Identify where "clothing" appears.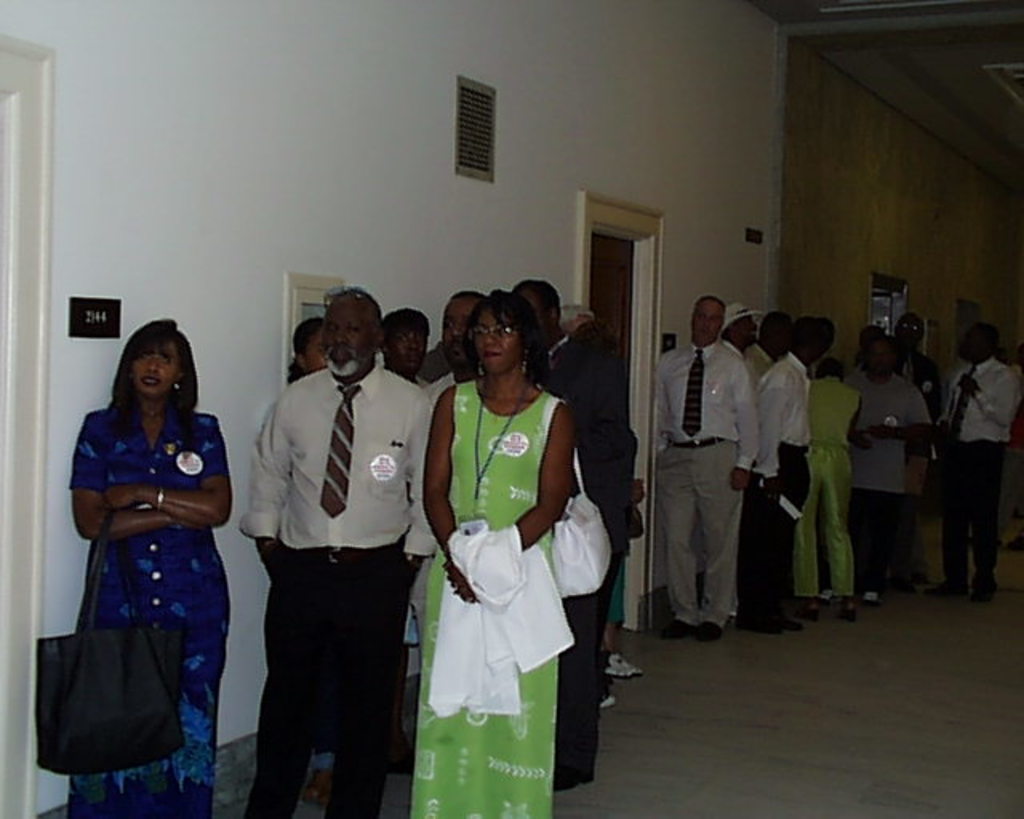
Appears at crop(842, 374, 931, 581).
